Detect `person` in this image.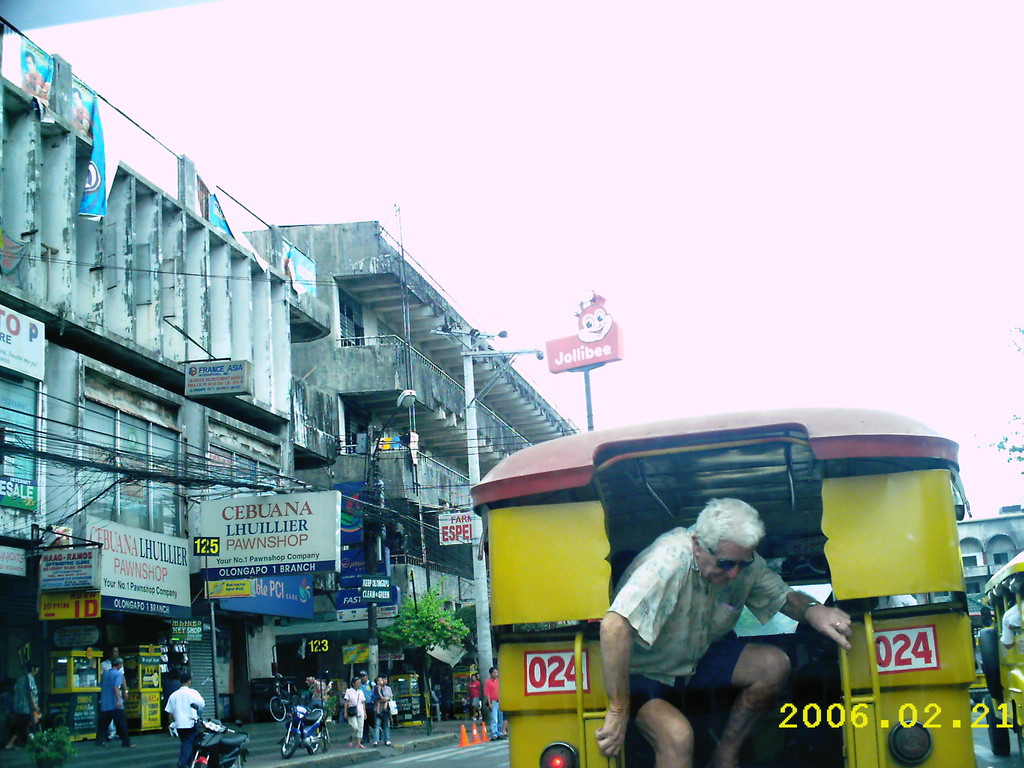
Detection: 303:674:330:712.
